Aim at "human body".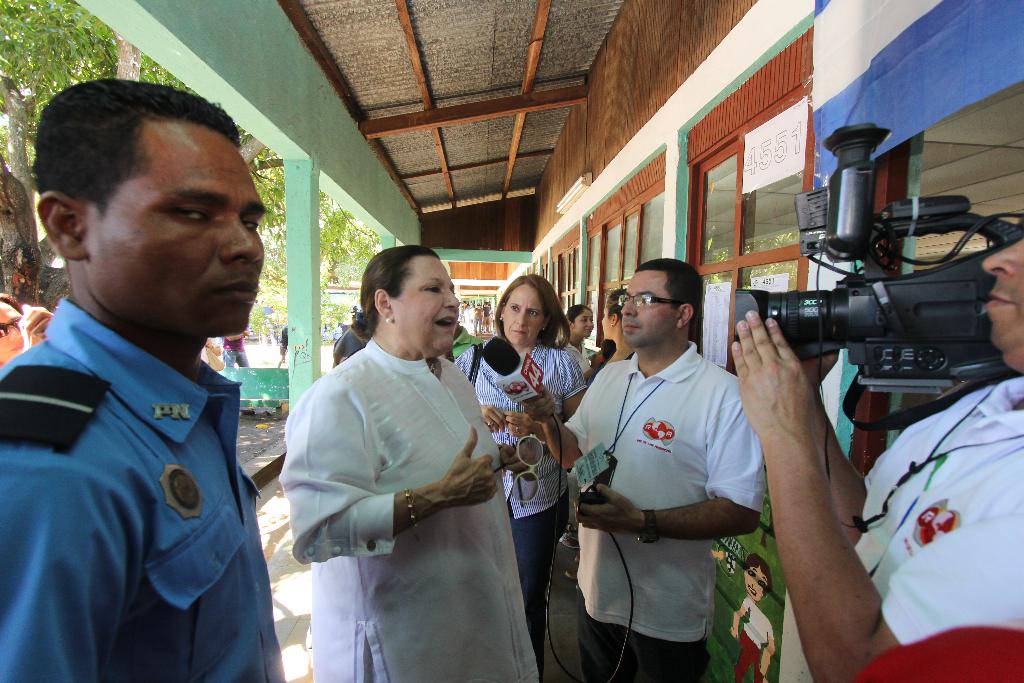
Aimed at box(436, 329, 481, 361).
